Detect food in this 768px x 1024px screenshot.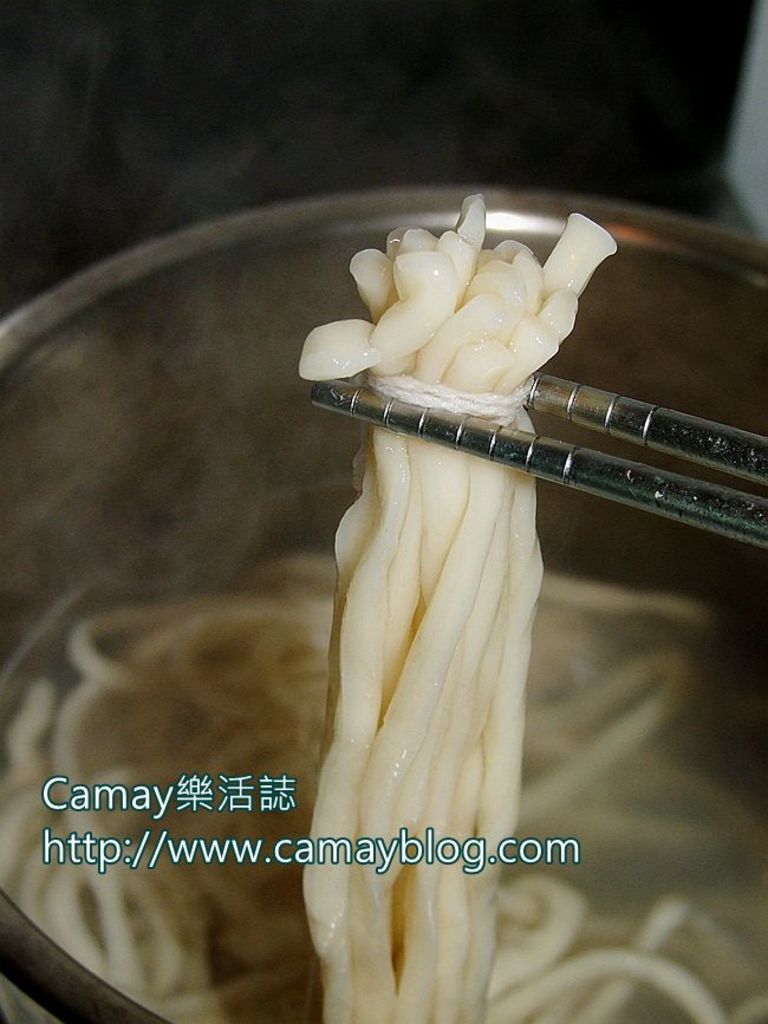
Detection: left=6, top=549, right=762, bottom=1015.
